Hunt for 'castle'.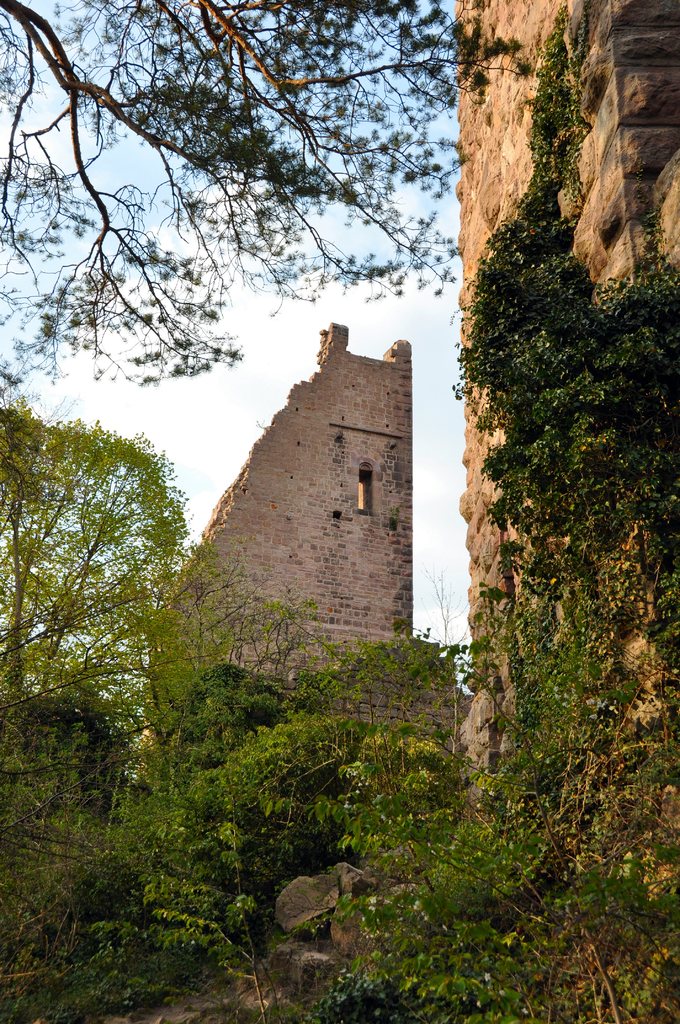
Hunted down at bbox(150, 0, 679, 787).
